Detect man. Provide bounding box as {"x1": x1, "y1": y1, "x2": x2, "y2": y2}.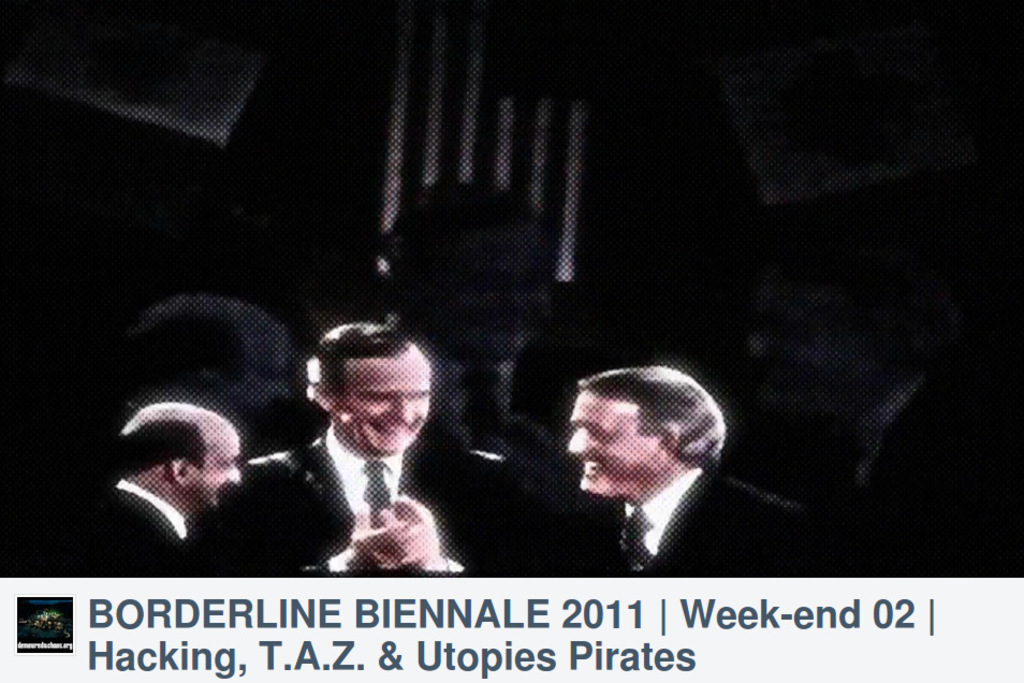
{"x1": 567, "y1": 363, "x2": 811, "y2": 582}.
